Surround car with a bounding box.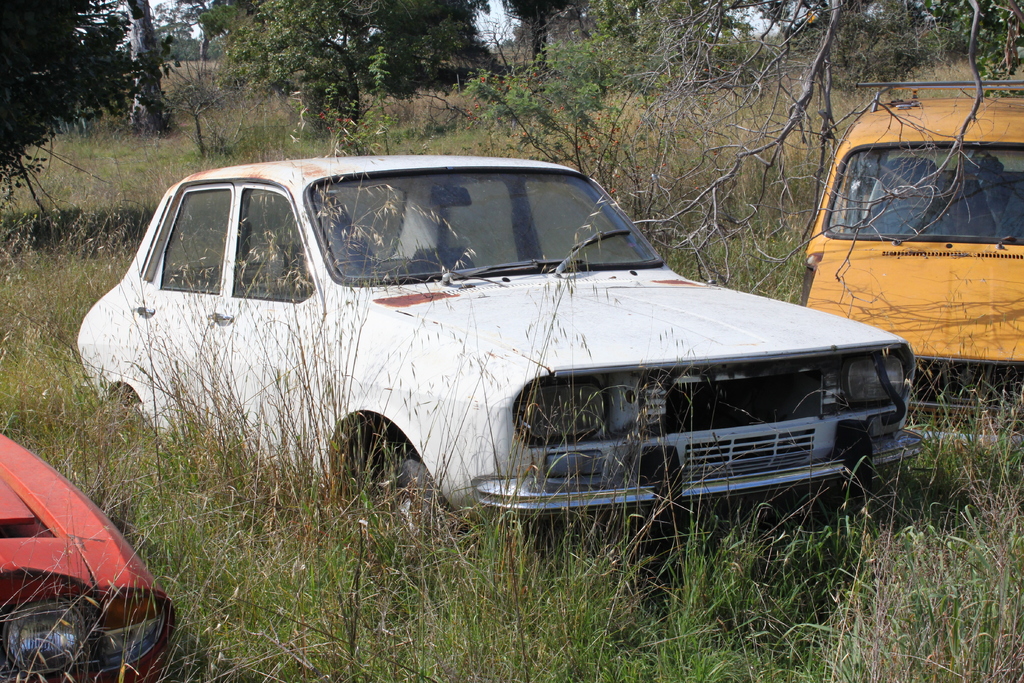
76/156/927/554.
